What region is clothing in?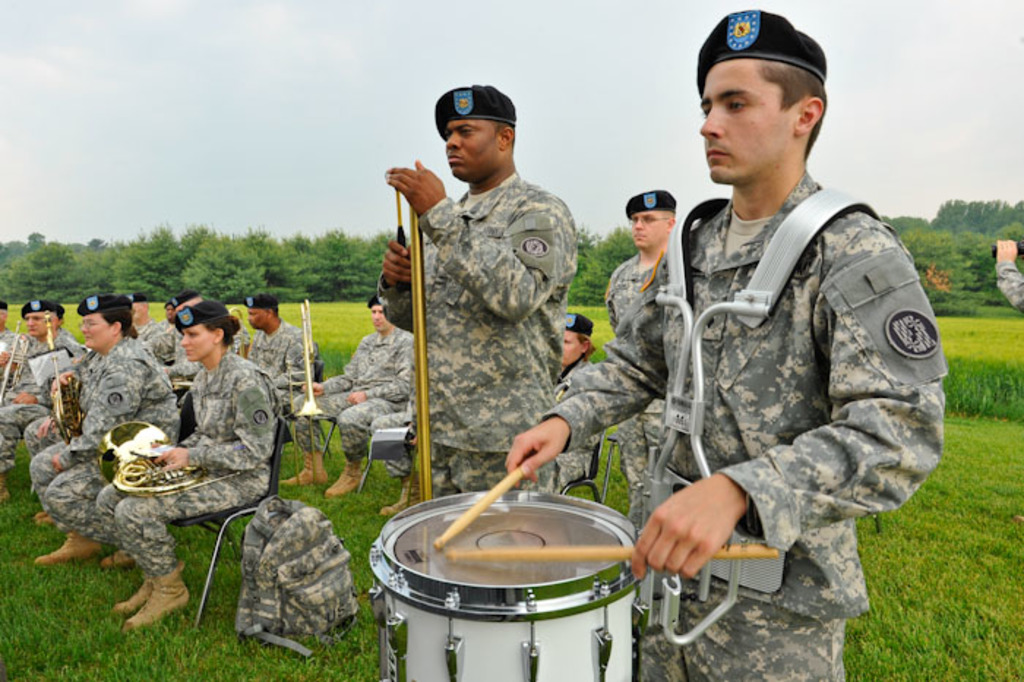
<bbox>534, 173, 949, 619</bbox>.
